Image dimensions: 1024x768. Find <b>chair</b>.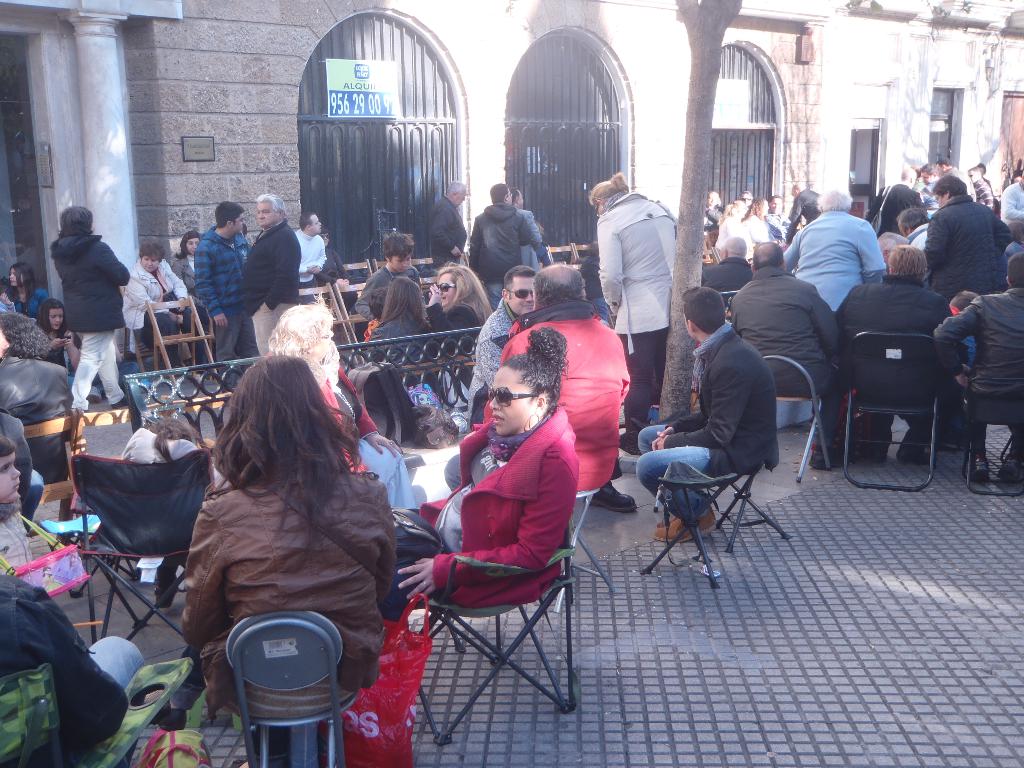
<box>329,269,396,364</box>.
